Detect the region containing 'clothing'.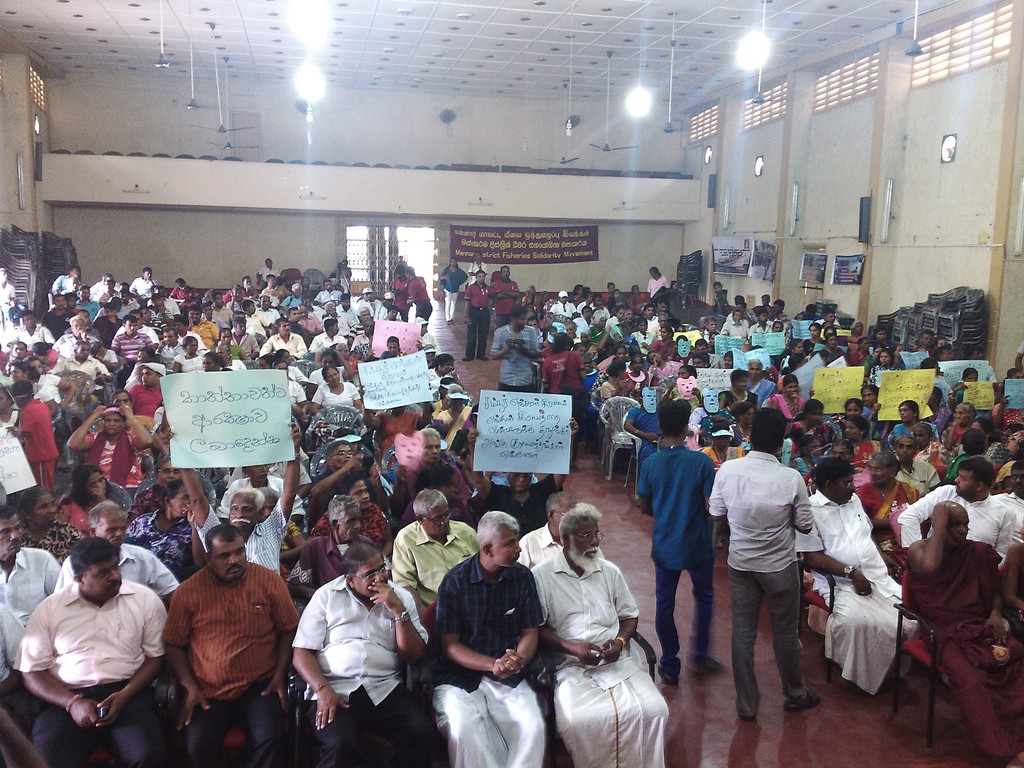
288, 582, 428, 687.
